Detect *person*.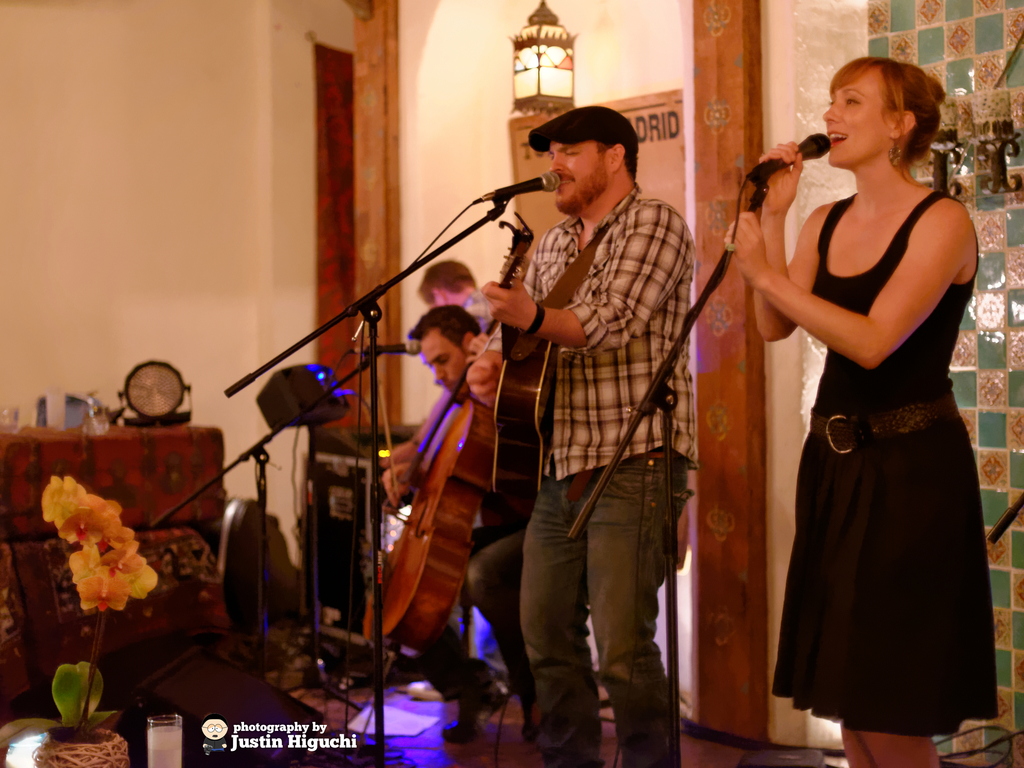
Detected at left=723, top=49, right=990, bottom=767.
